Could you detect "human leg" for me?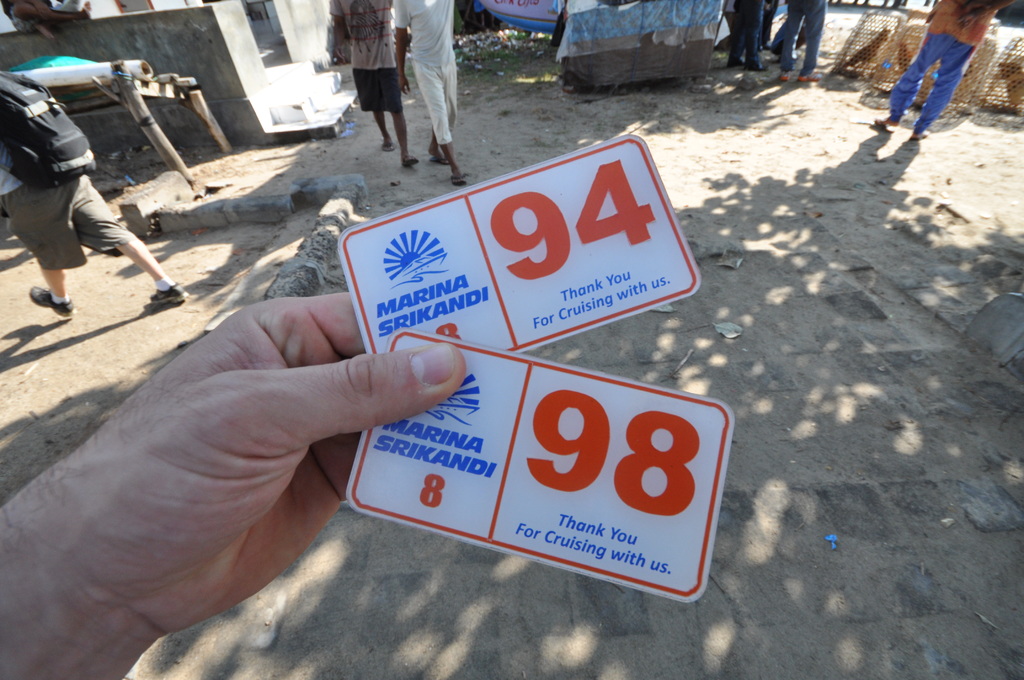
Detection result: bbox(387, 110, 419, 172).
